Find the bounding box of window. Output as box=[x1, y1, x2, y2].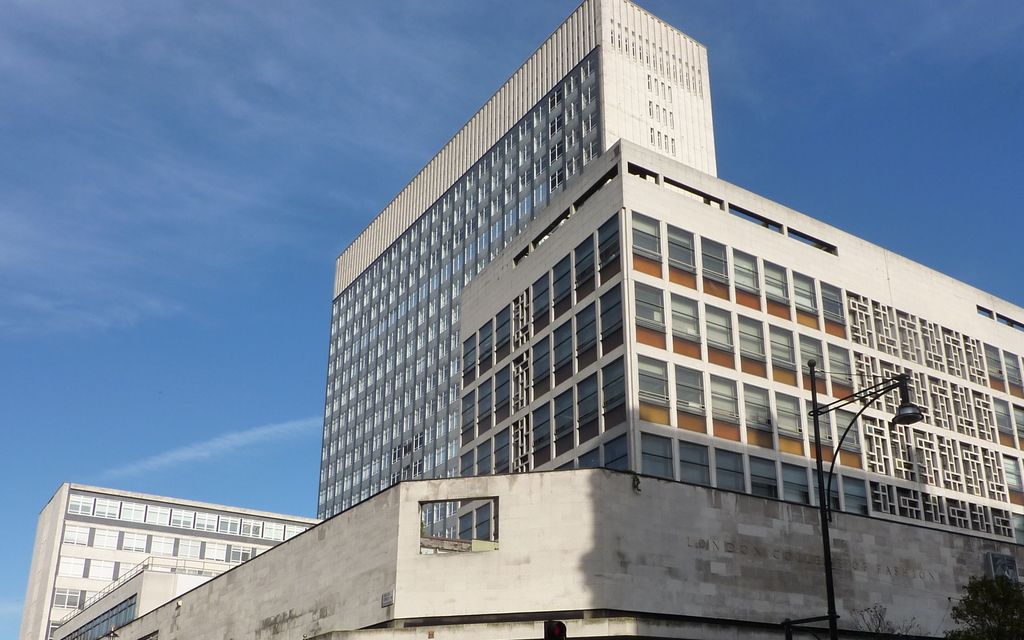
box=[216, 507, 247, 541].
